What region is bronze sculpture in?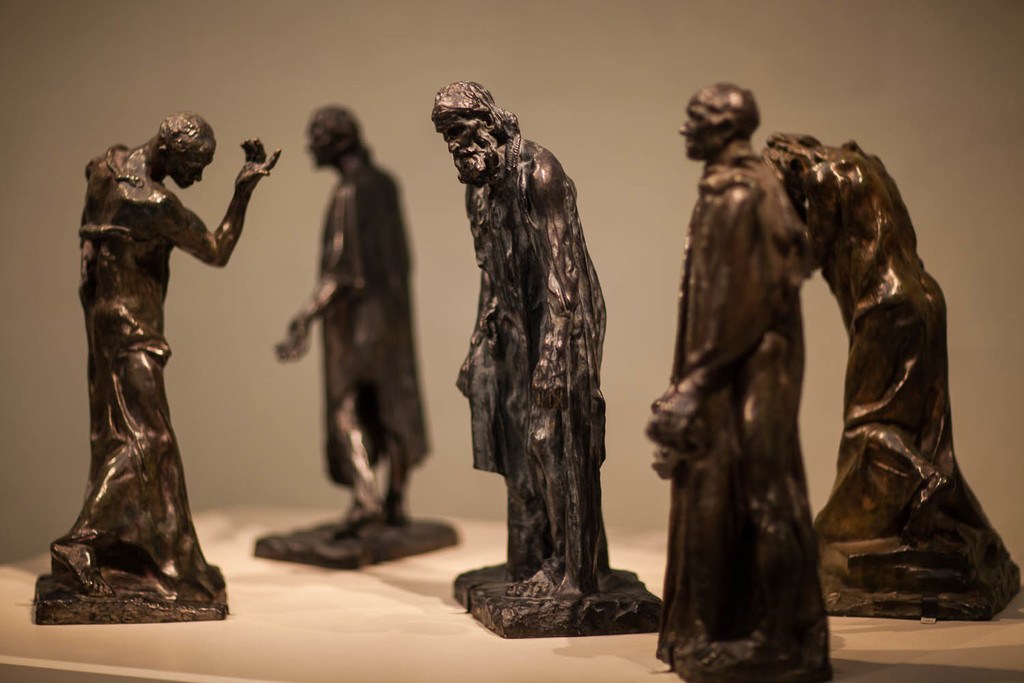
rect(796, 134, 1021, 620).
